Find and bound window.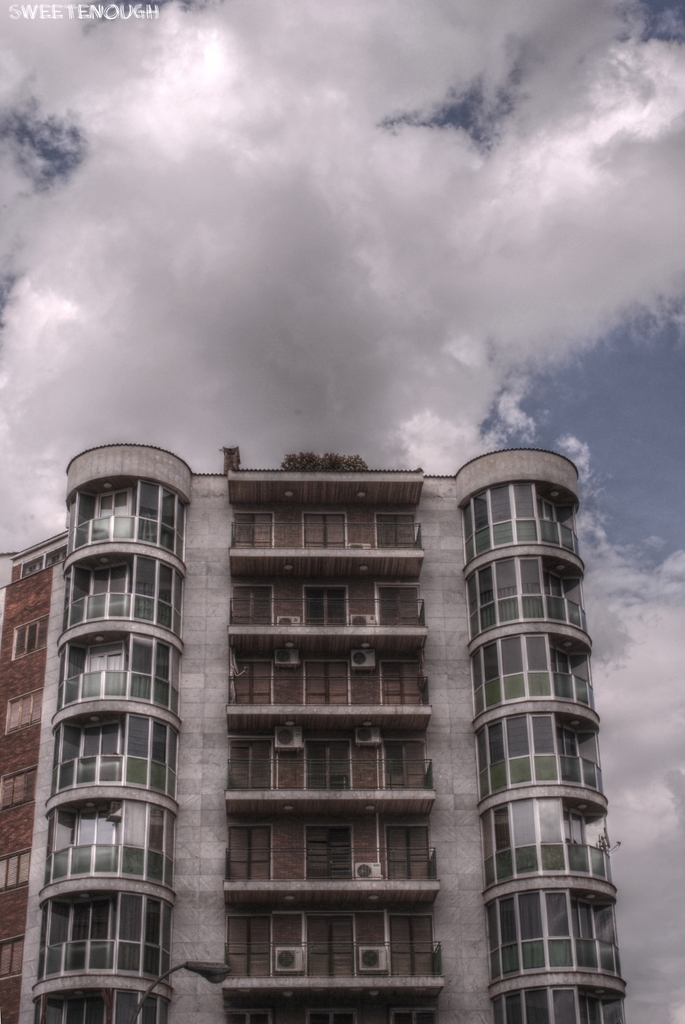
Bound: {"x1": 229, "y1": 511, "x2": 280, "y2": 550}.
